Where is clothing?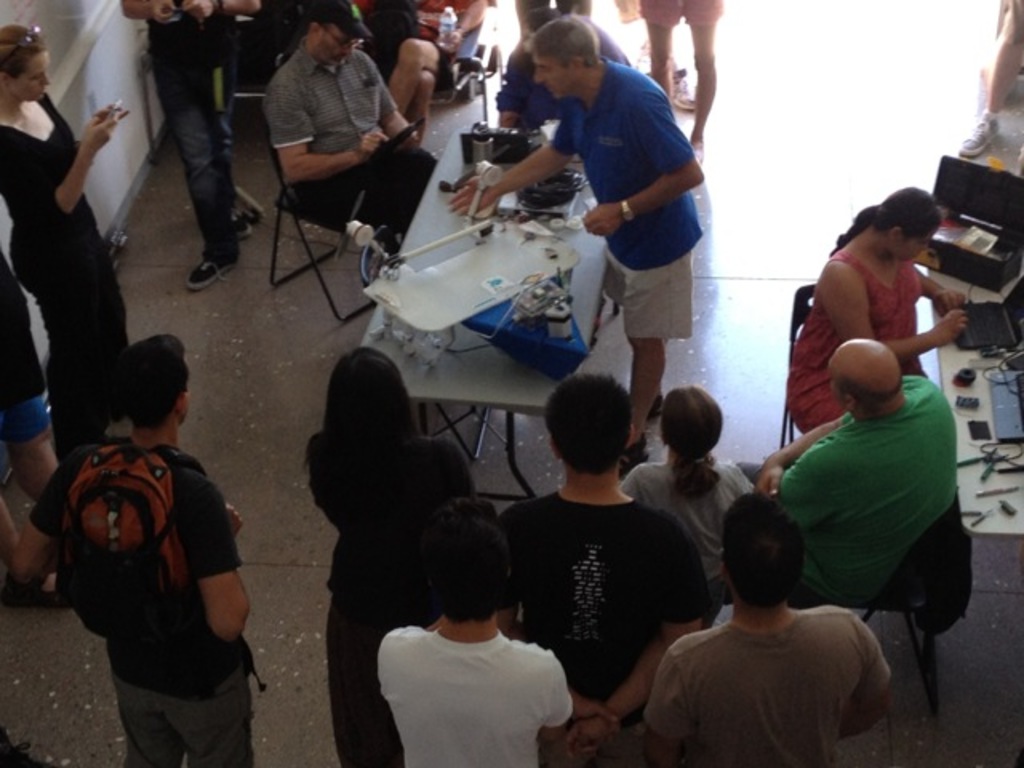
pyautogui.locateOnScreen(541, 46, 706, 334).
